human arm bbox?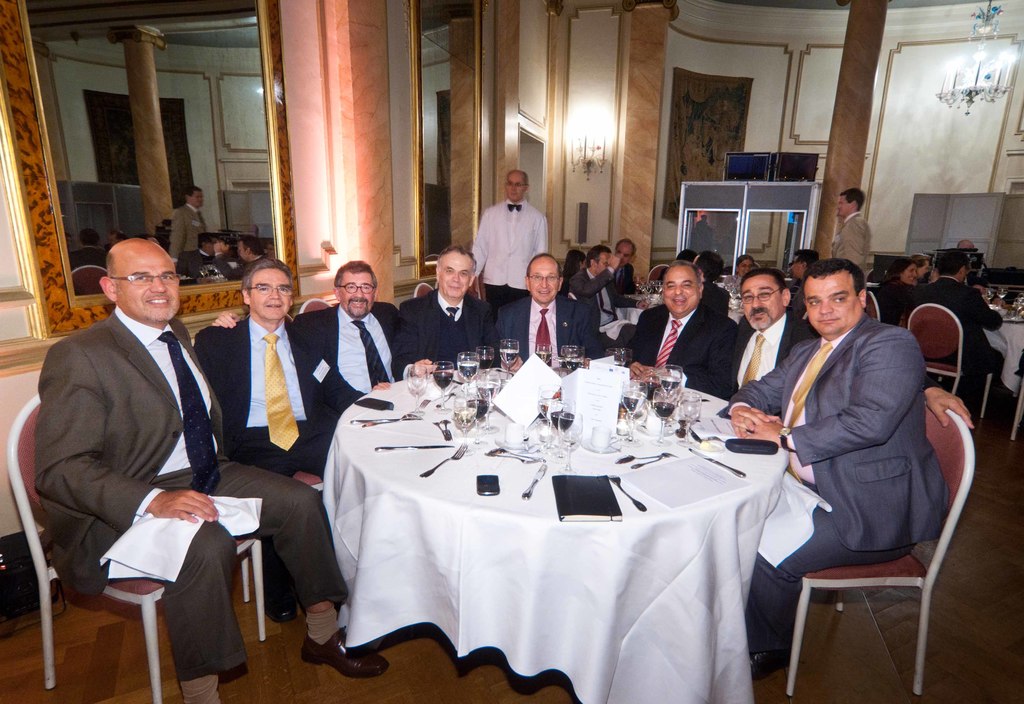
pyautogui.locateOnScreen(734, 338, 922, 462)
